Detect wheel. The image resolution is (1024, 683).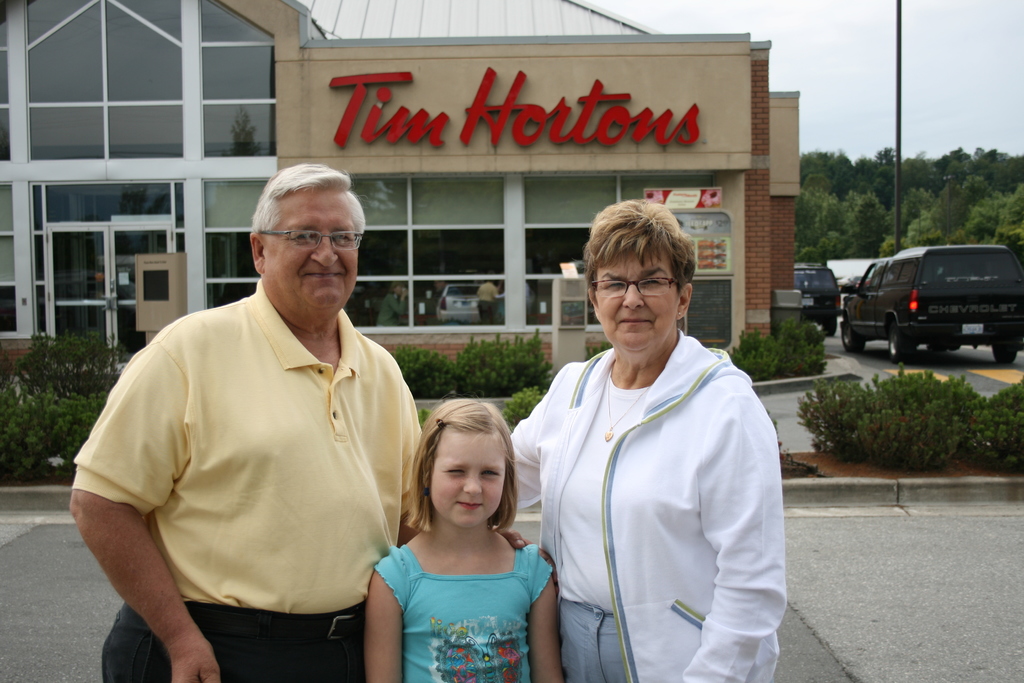
pyautogui.locateOnScreen(889, 316, 910, 361).
